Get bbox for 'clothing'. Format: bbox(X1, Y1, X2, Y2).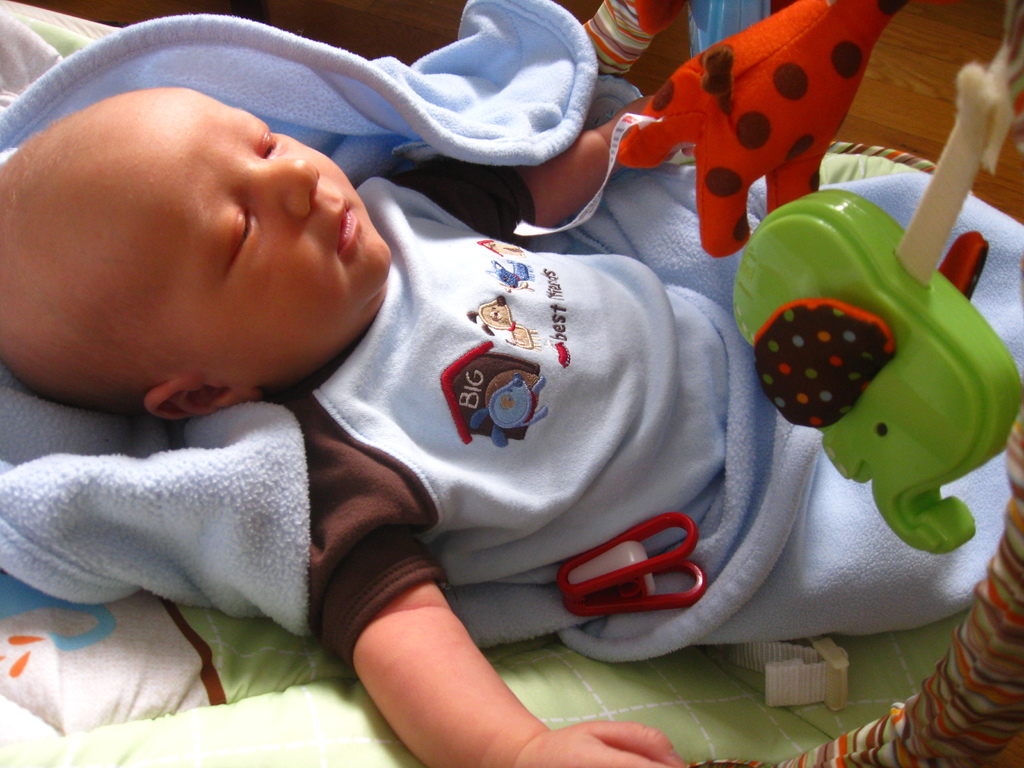
bbox(0, 0, 1023, 677).
